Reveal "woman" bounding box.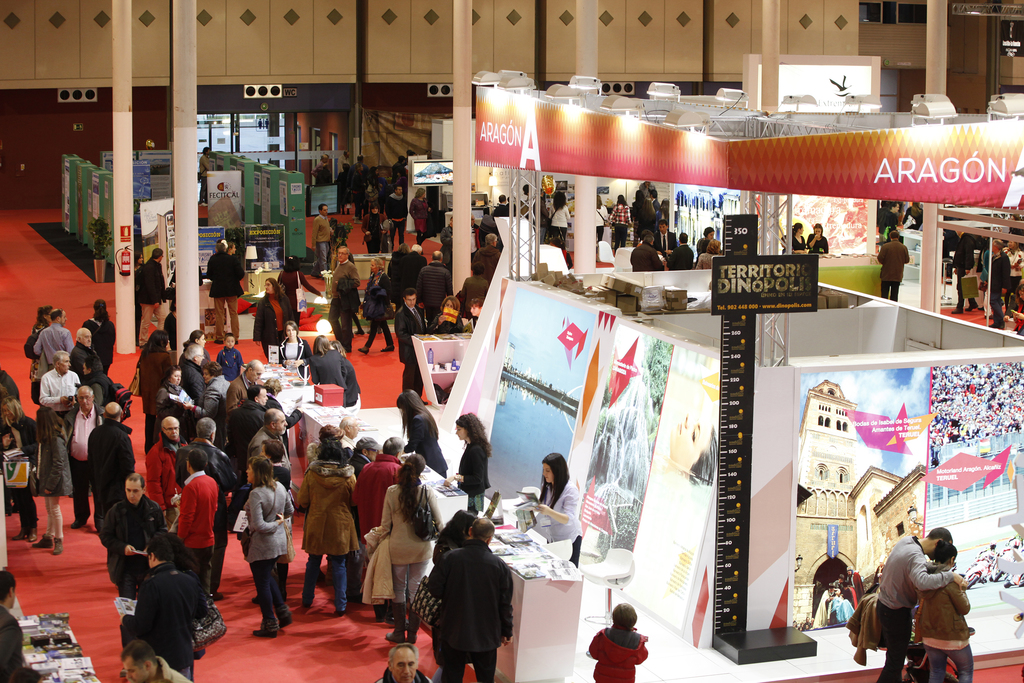
Revealed: l=657, t=410, r=719, b=490.
